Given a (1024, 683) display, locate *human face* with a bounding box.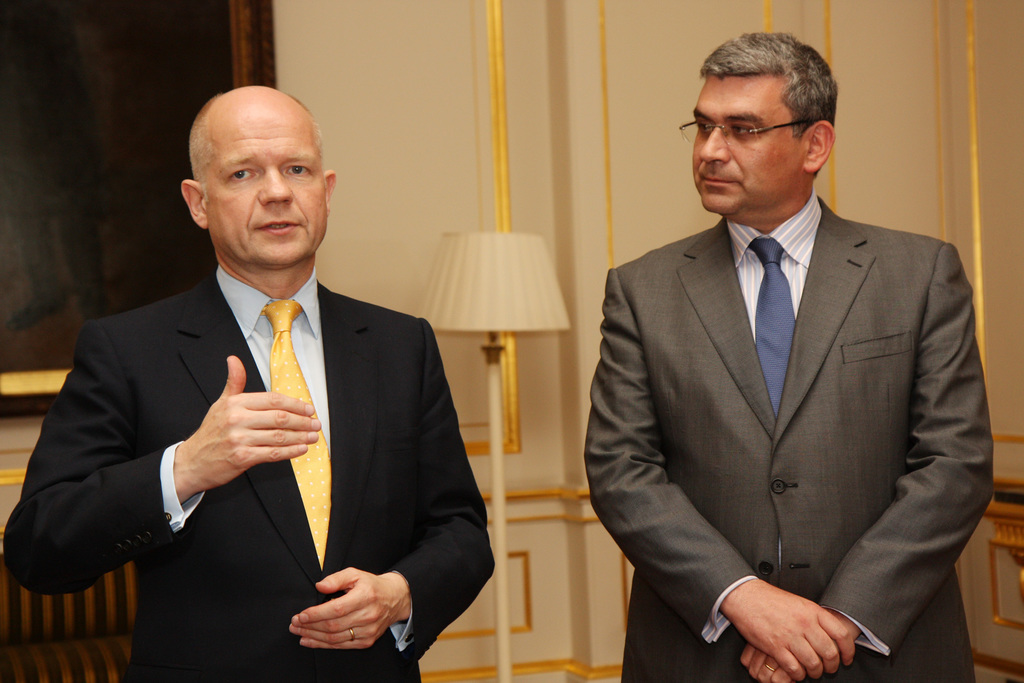
Located: 211/120/329/269.
